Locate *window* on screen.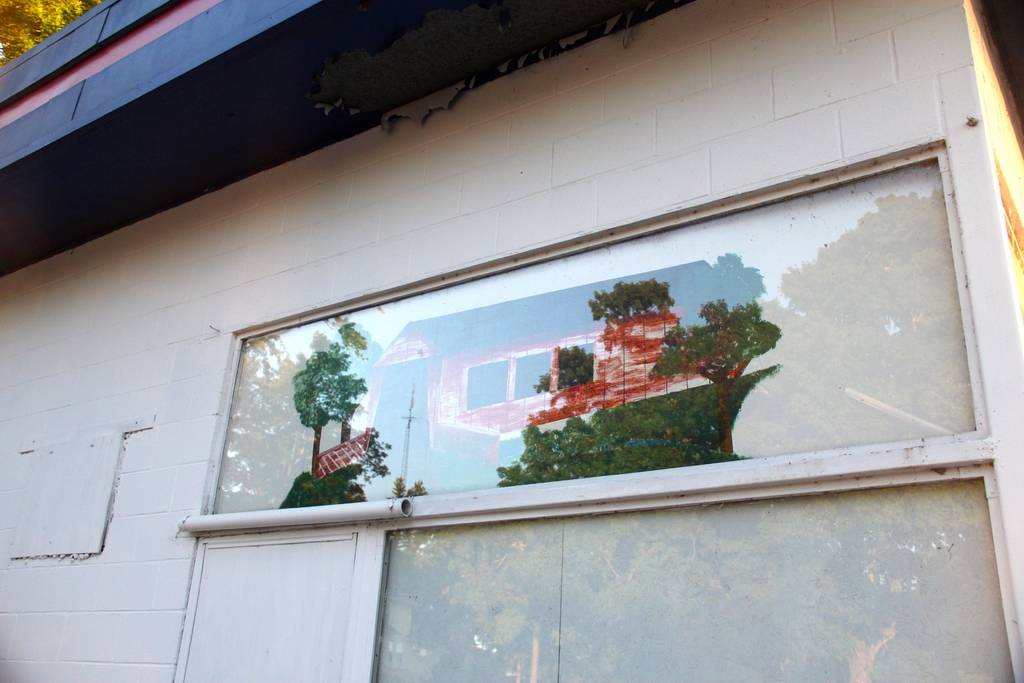
On screen at <region>463, 359, 508, 414</region>.
